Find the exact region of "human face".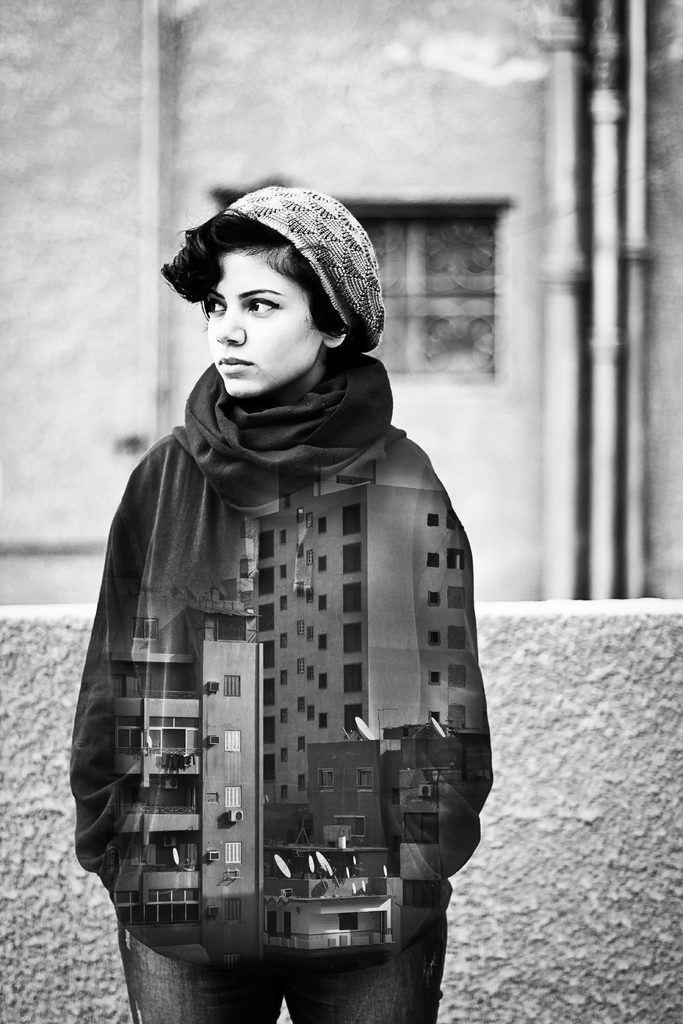
Exact region: locate(206, 244, 323, 397).
